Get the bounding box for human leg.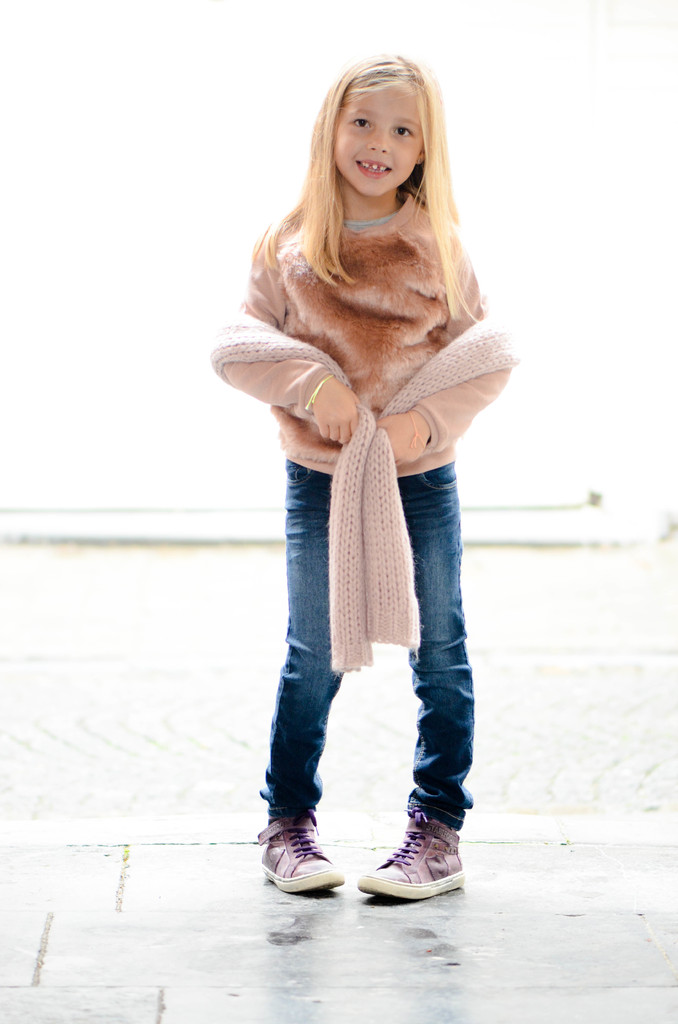
(260,456,351,902).
